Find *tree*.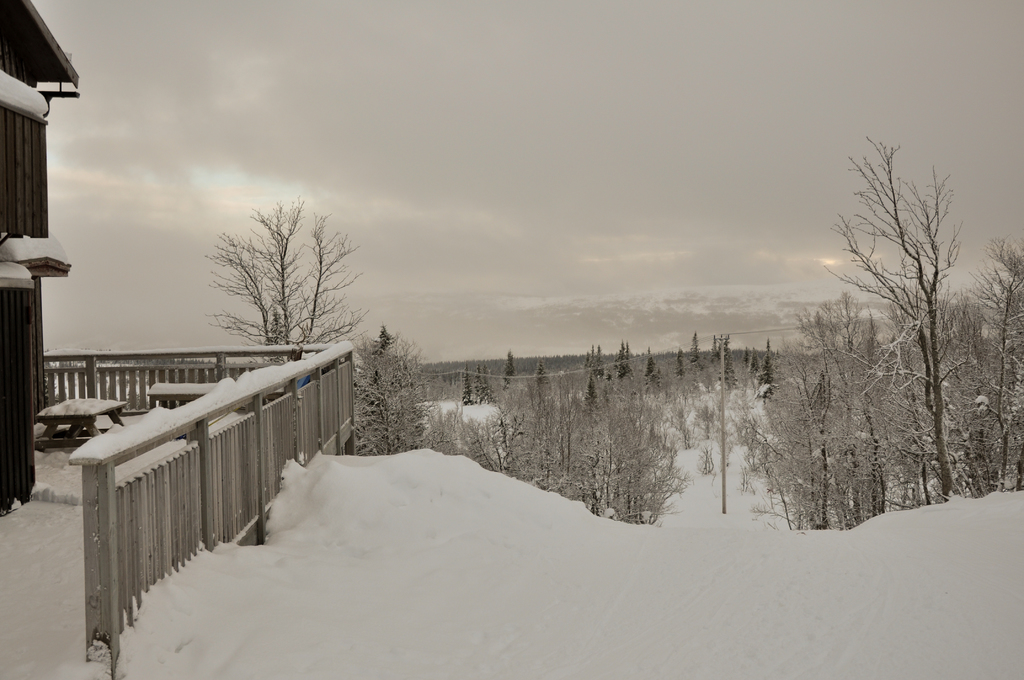
bbox(482, 345, 513, 419).
